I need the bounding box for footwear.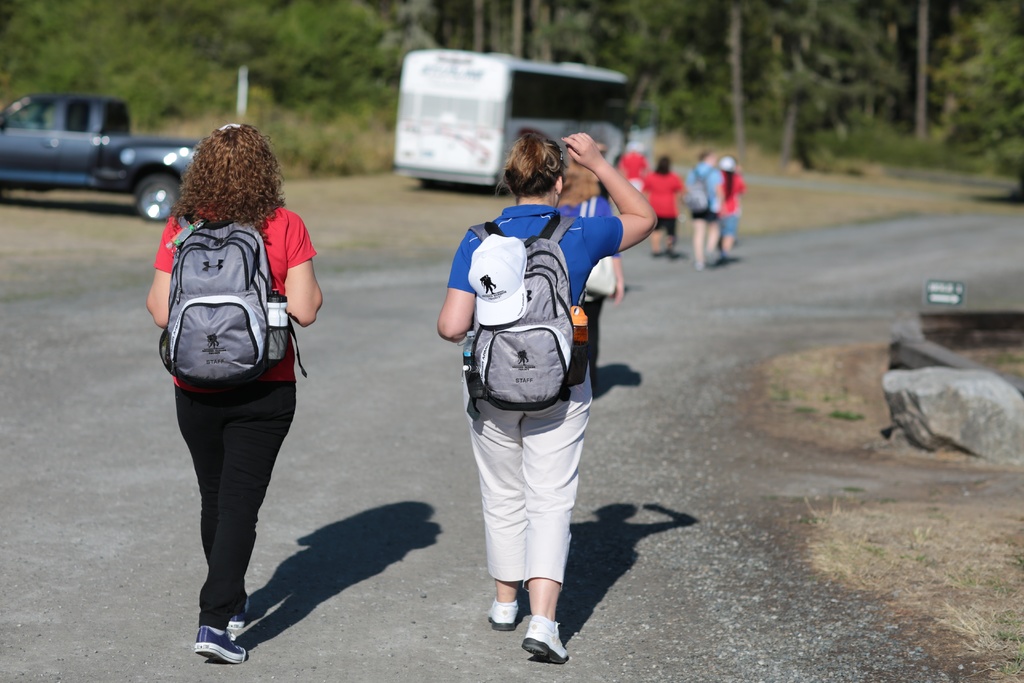
Here it is: bbox=[182, 595, 254, 671].
